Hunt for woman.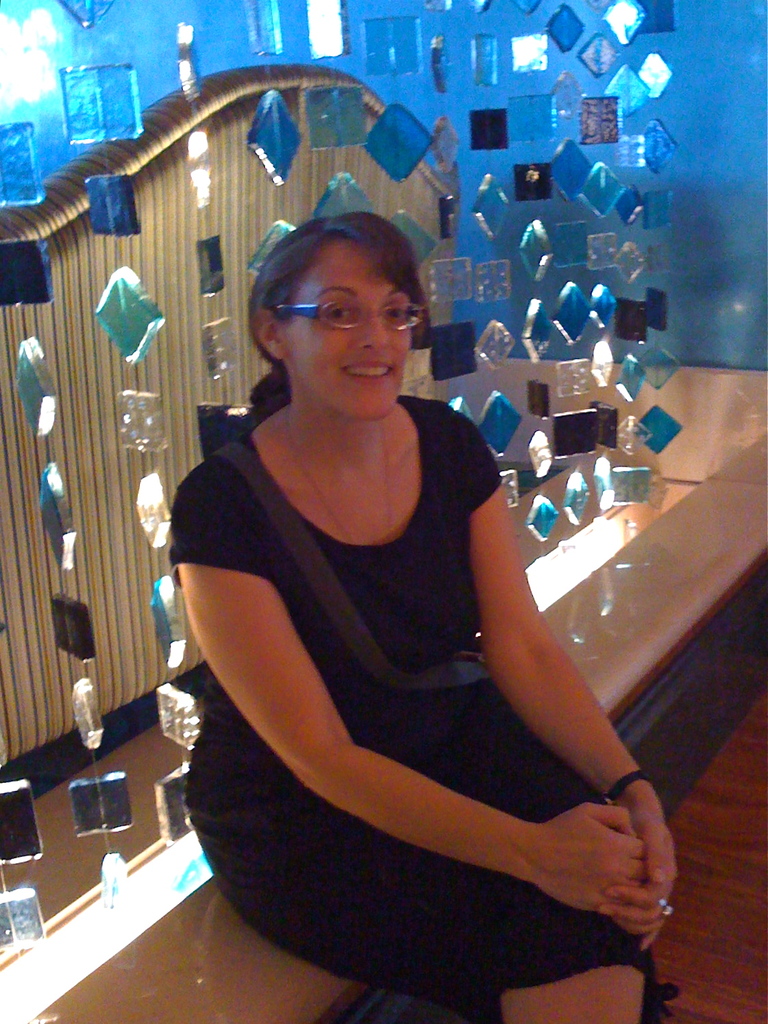
Hunted down at crop(107, 173, 644, 996).
